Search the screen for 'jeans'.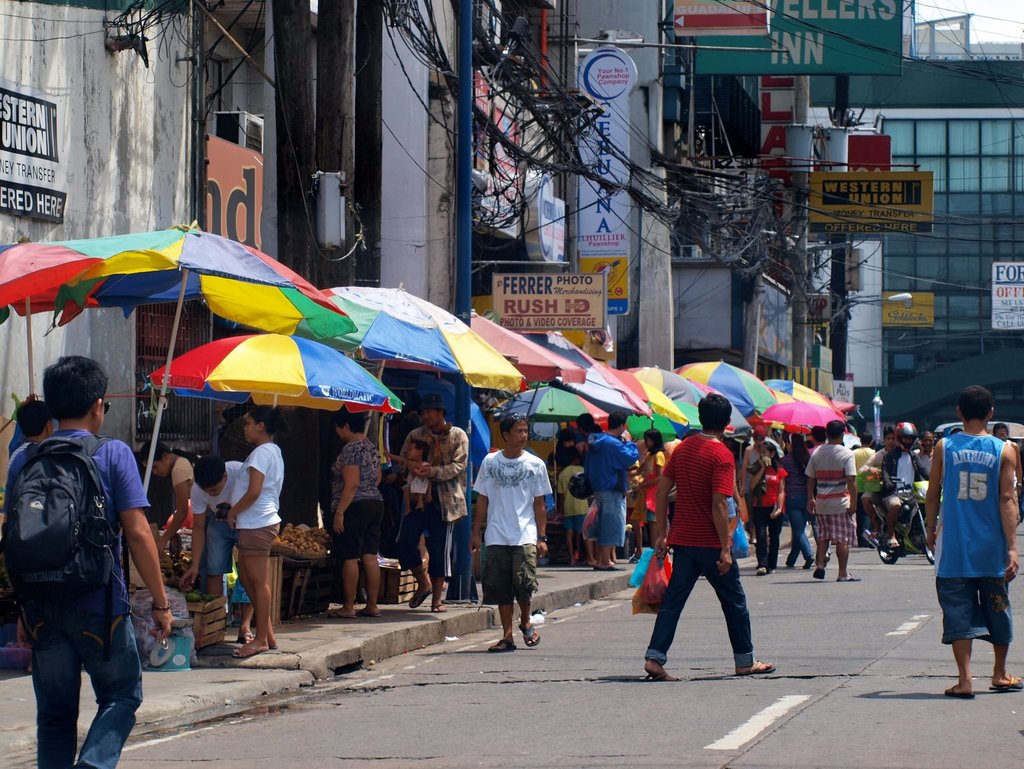
Found at x1=789, y1=492, x2=813, y2=563.
